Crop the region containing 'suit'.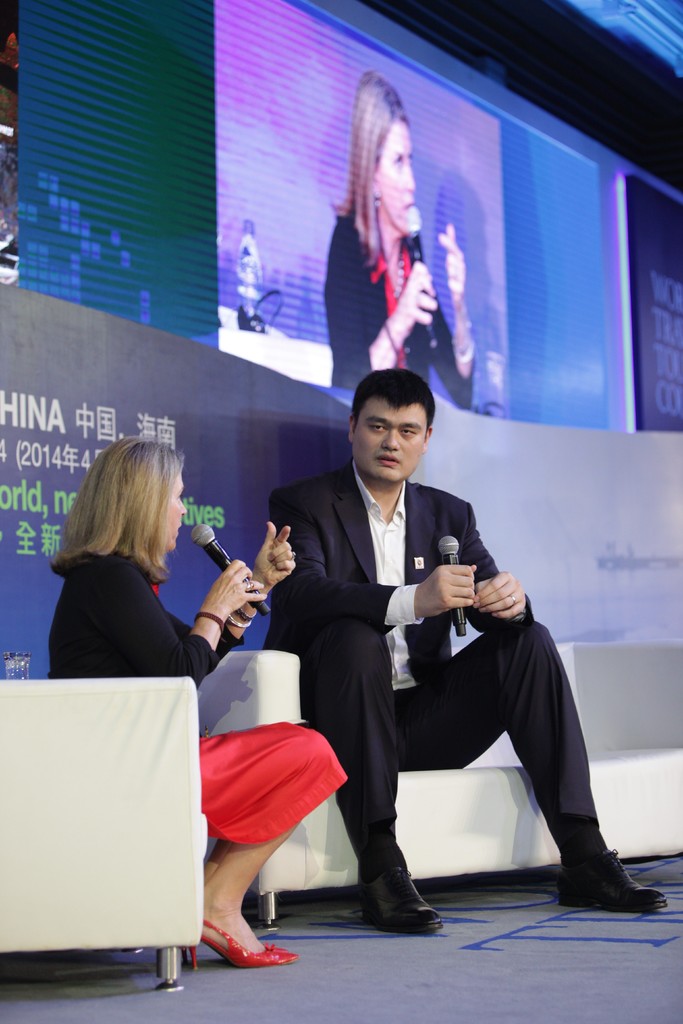
Crop region: <bbox>285, 488, 599, 902</bbox>.
